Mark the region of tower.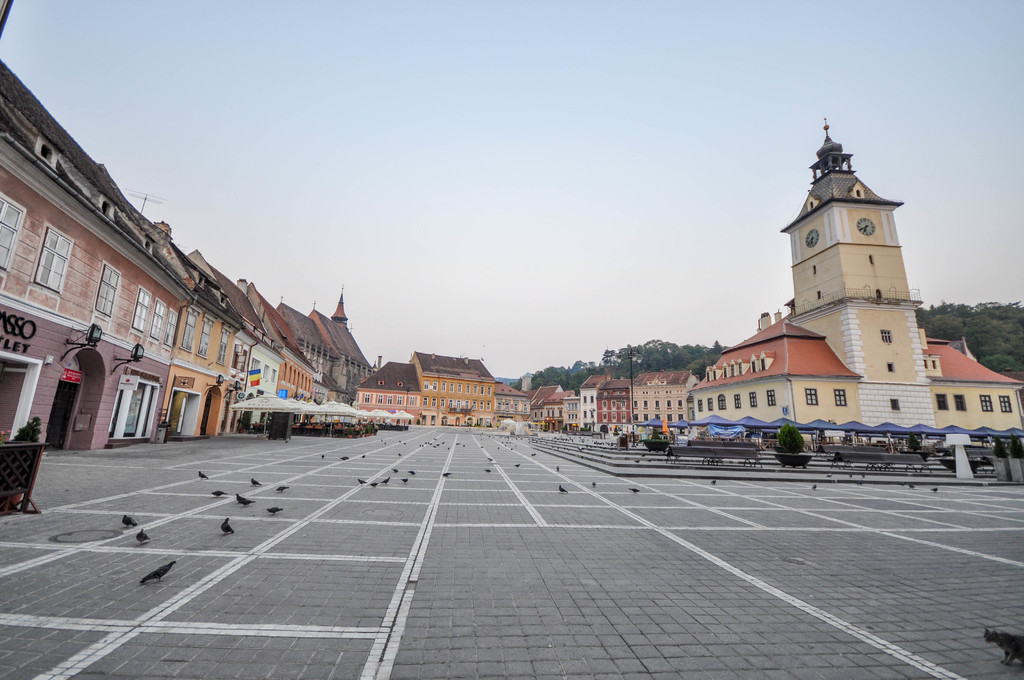
Region: (left=337, top=293, right=351, bottom=331).
